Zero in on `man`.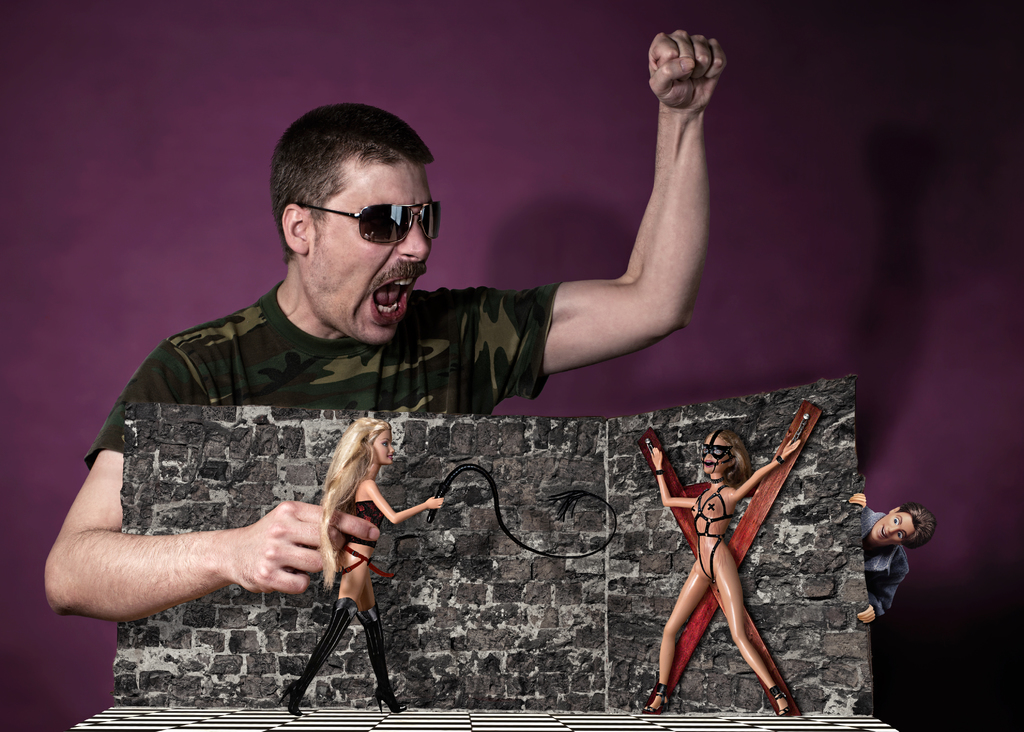
Zeroed in: BBox(41, 25, 731, 622).
